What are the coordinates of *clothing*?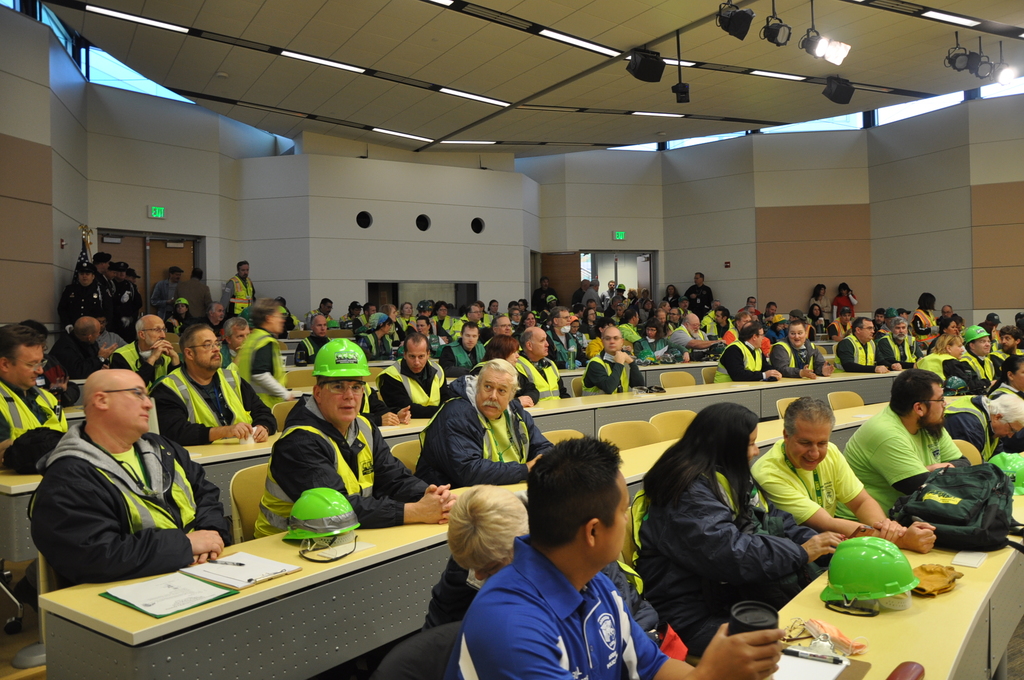
<bbox>217, 276, 266, 325</bbox>.
